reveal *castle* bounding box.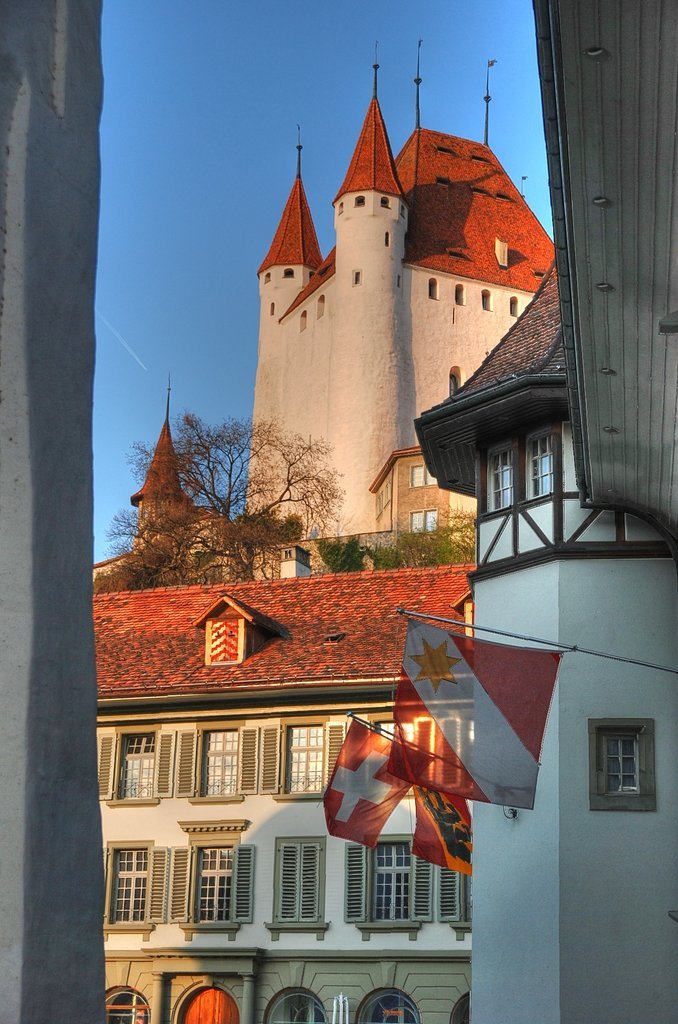
Revealed: (left=84, top=354, right=472, bottom=1023).
